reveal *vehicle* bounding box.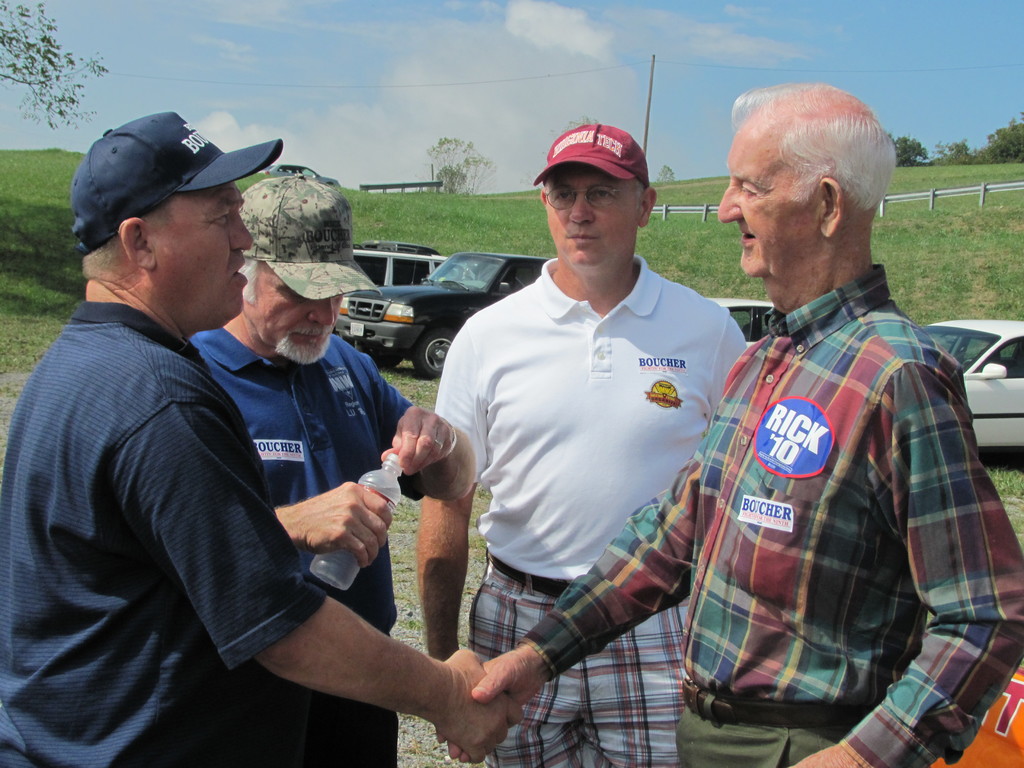
Revealed: rect(924, 318, 1023, 450).
